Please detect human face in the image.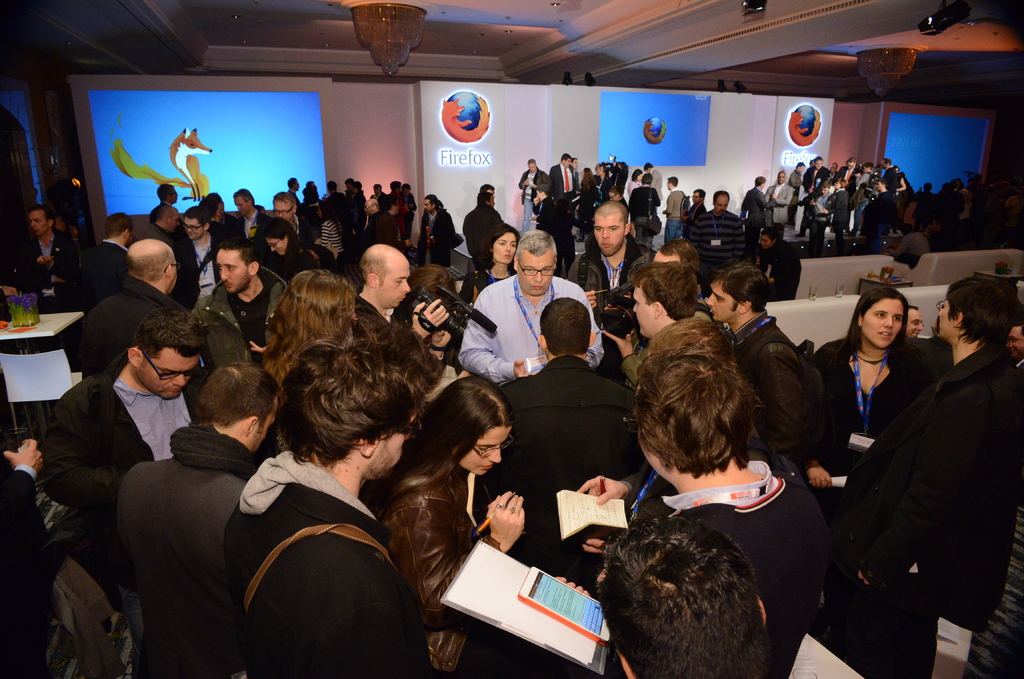
(868, 293, 906, 349).
